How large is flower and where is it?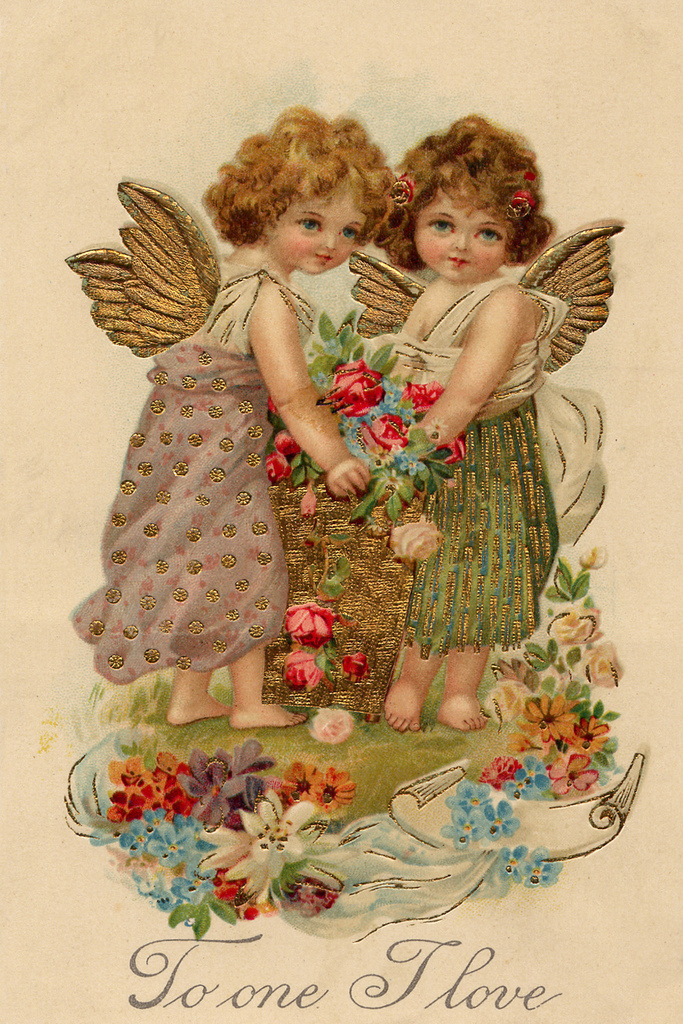
Bounding box: [left=279, top=648, right=334, bottom=694].
